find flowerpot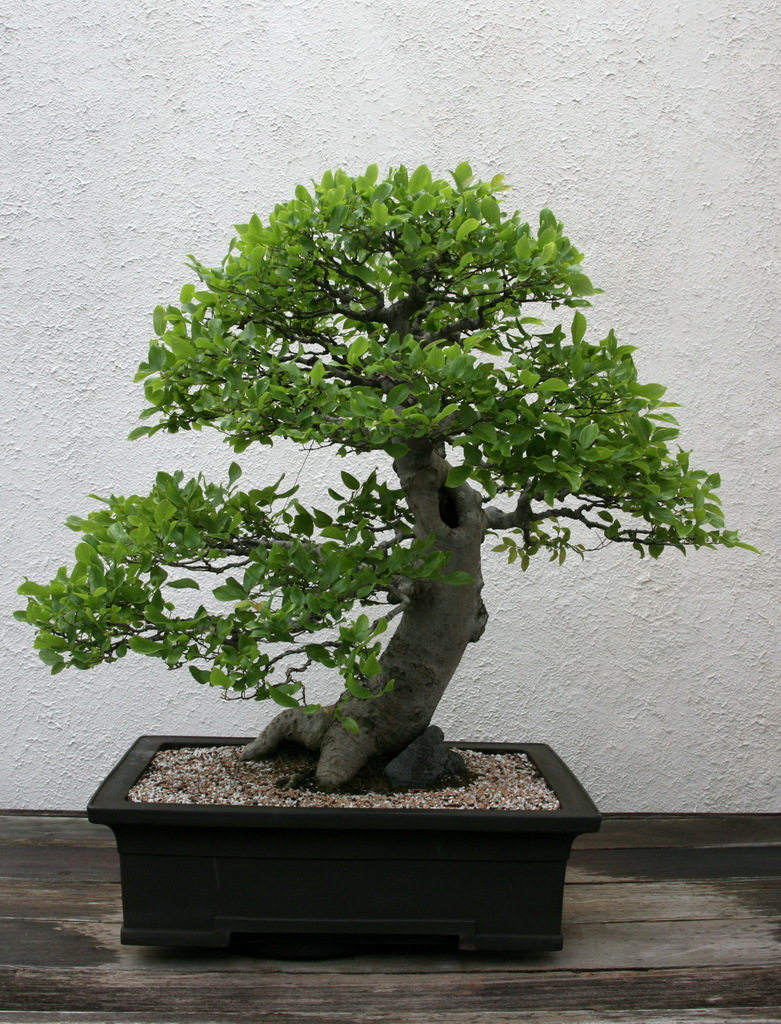
76 717 631 949
